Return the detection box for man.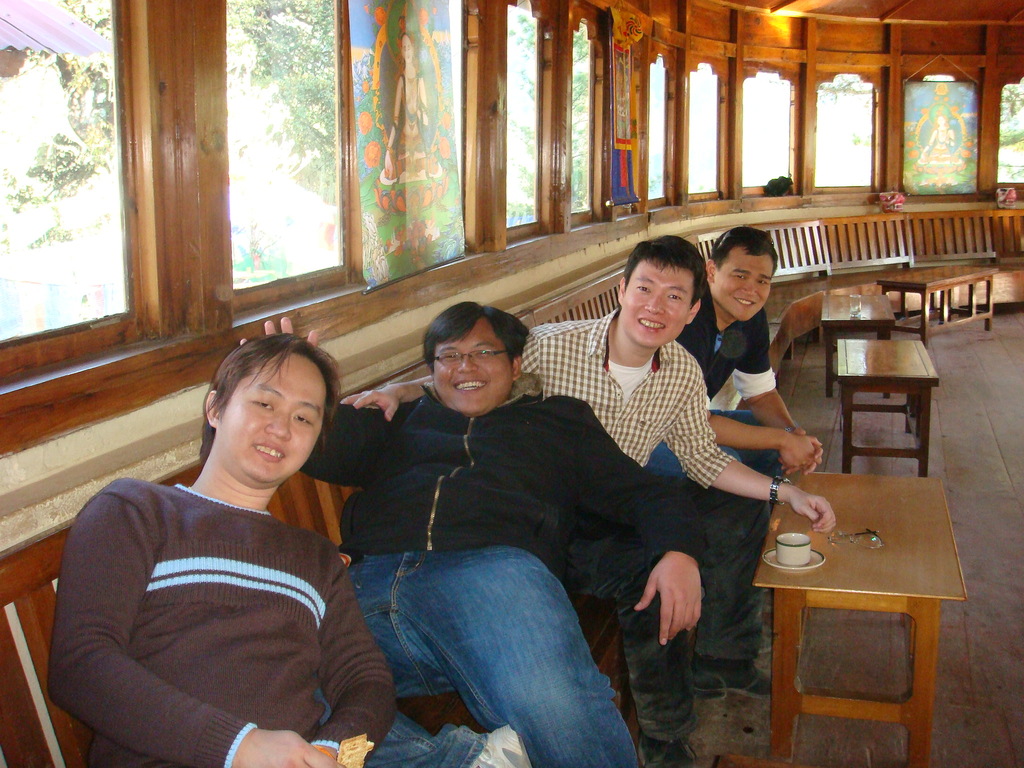
select_region(69, 311, 390, 767).
